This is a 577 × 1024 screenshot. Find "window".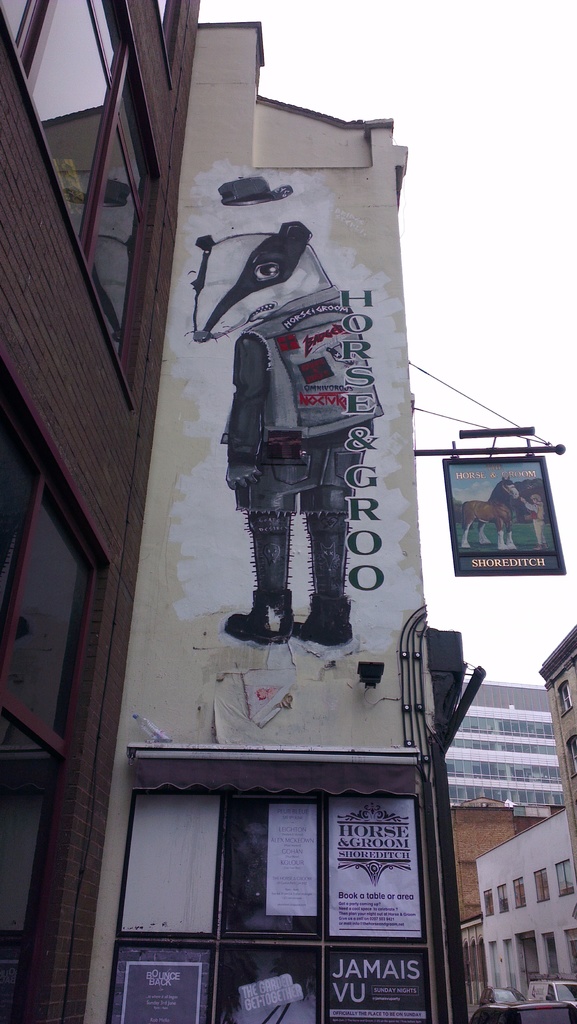
Bounding box: {"x1": 487, "y1": 888, "x2": 494, "y2": 919}.
